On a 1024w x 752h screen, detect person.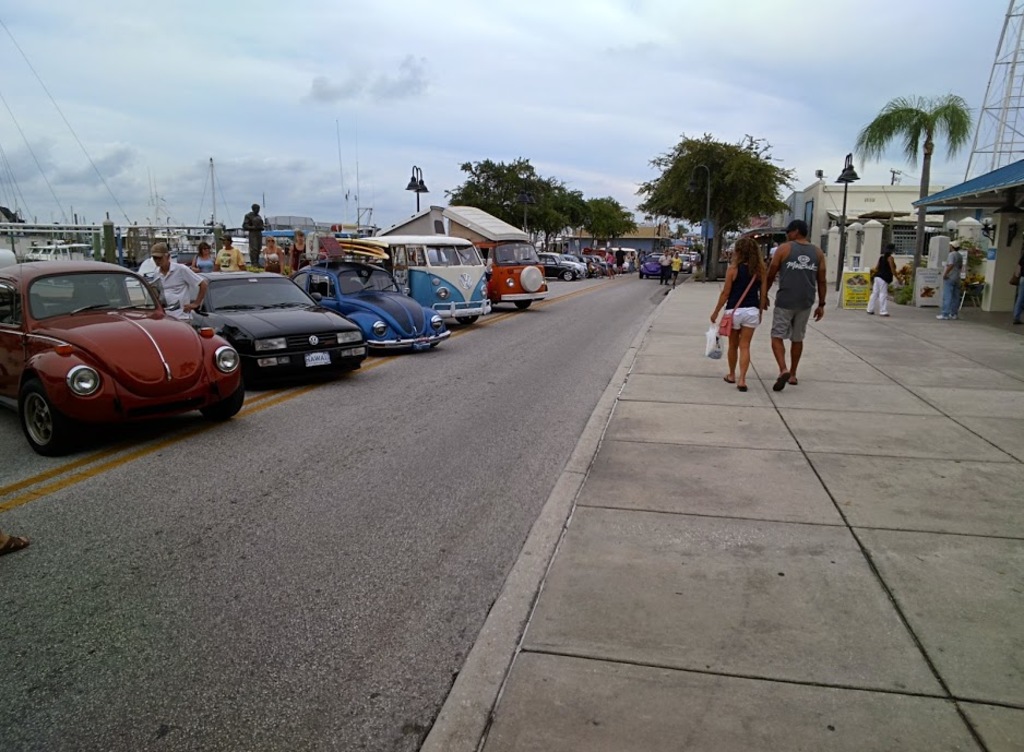
[763, 222, 826, 392].
